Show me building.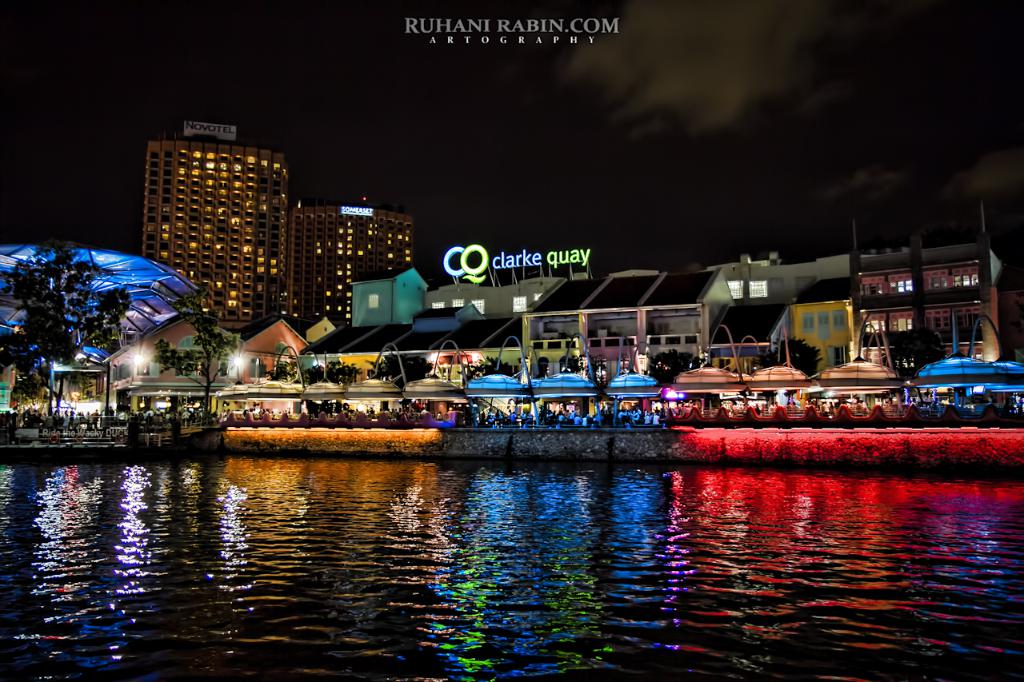
building is here: [left=708, top=280, right=847, bottom=376].
